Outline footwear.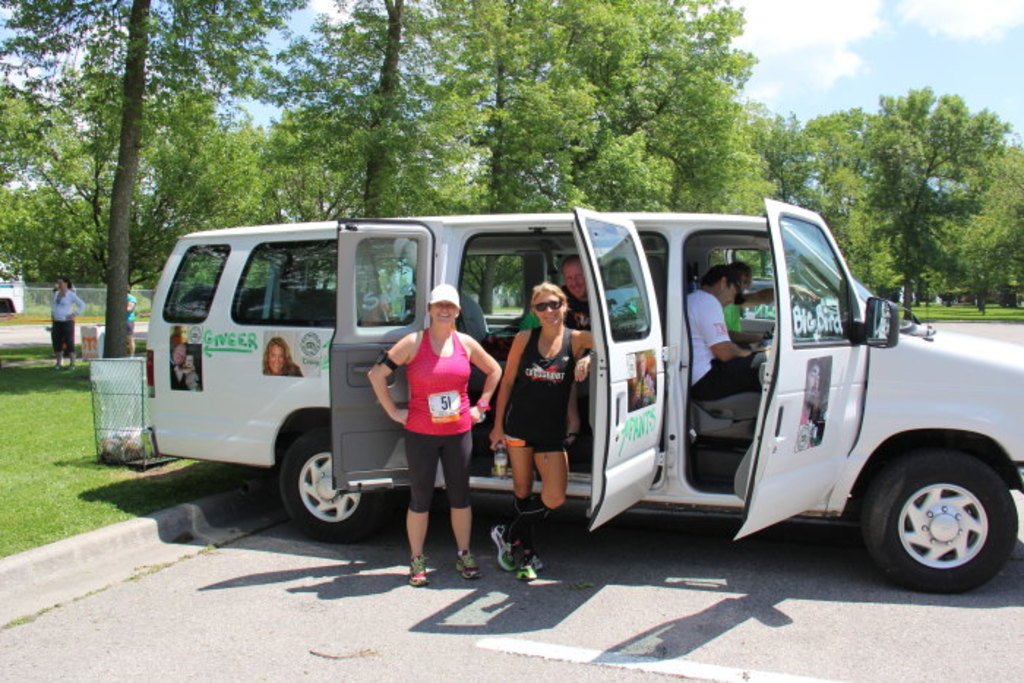
Outline: select_region(489, 522, 513, 566).
